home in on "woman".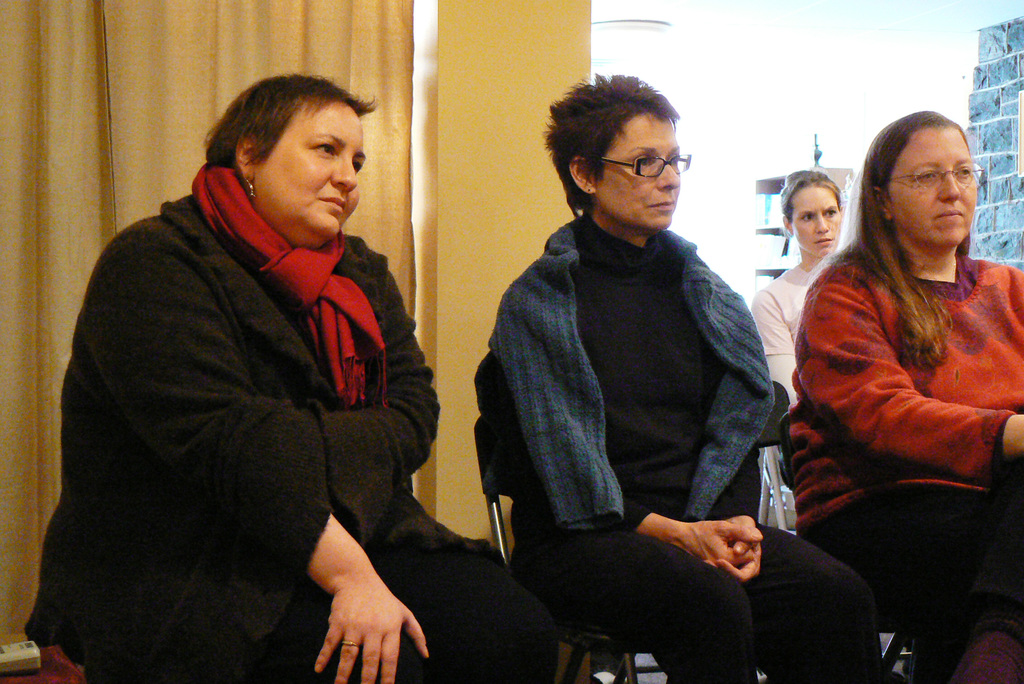
Homed in at BBox(756, 167, 861, 423).
